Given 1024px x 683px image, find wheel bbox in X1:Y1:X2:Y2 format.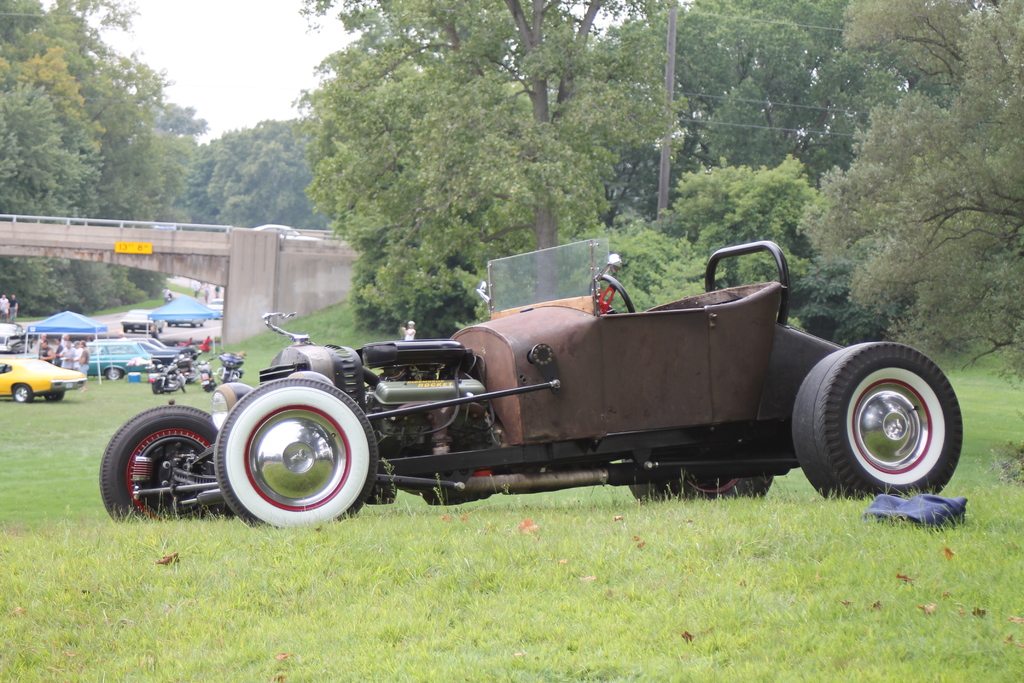
199:322:204:325.
